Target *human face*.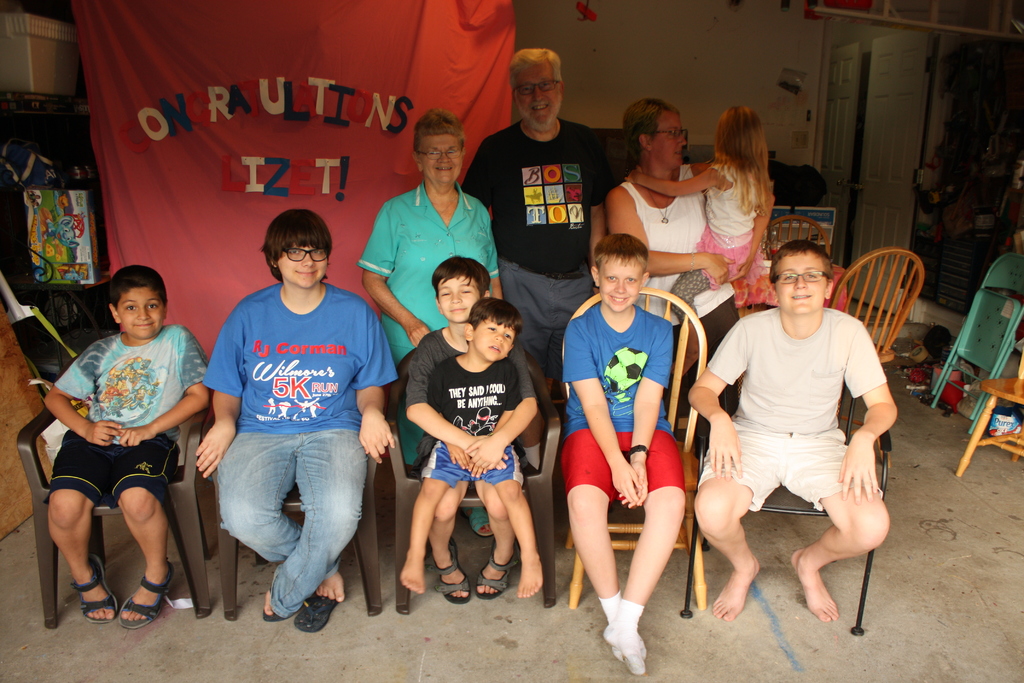
Target region: 423 133 465 185.
